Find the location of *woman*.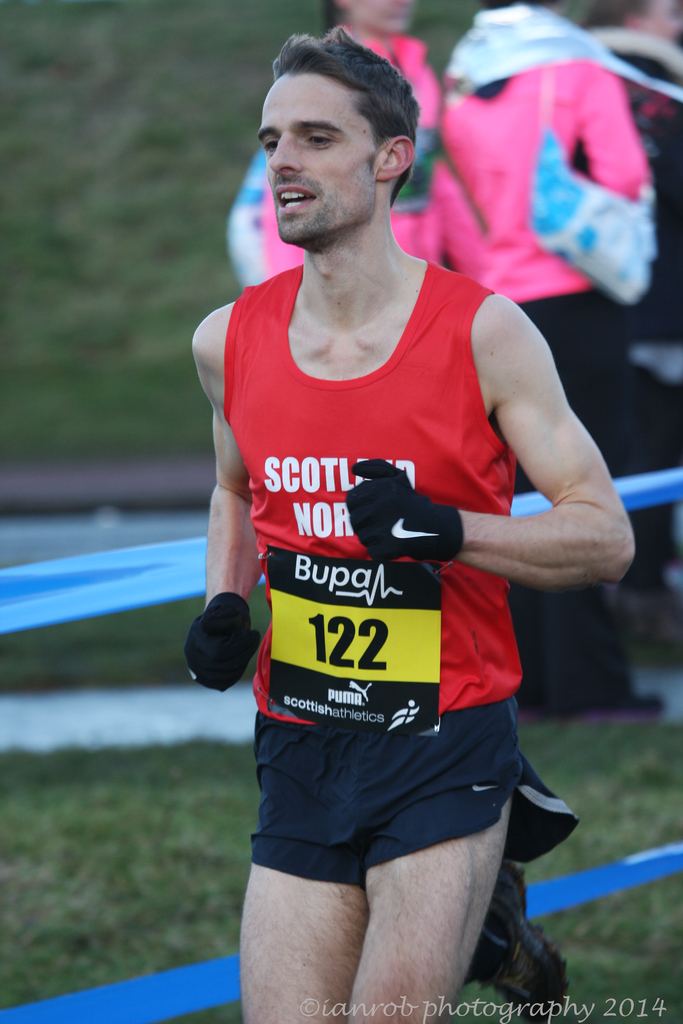
Location: {"left": 172, "top": 44, "right": 623, "bottom": 1013}.
